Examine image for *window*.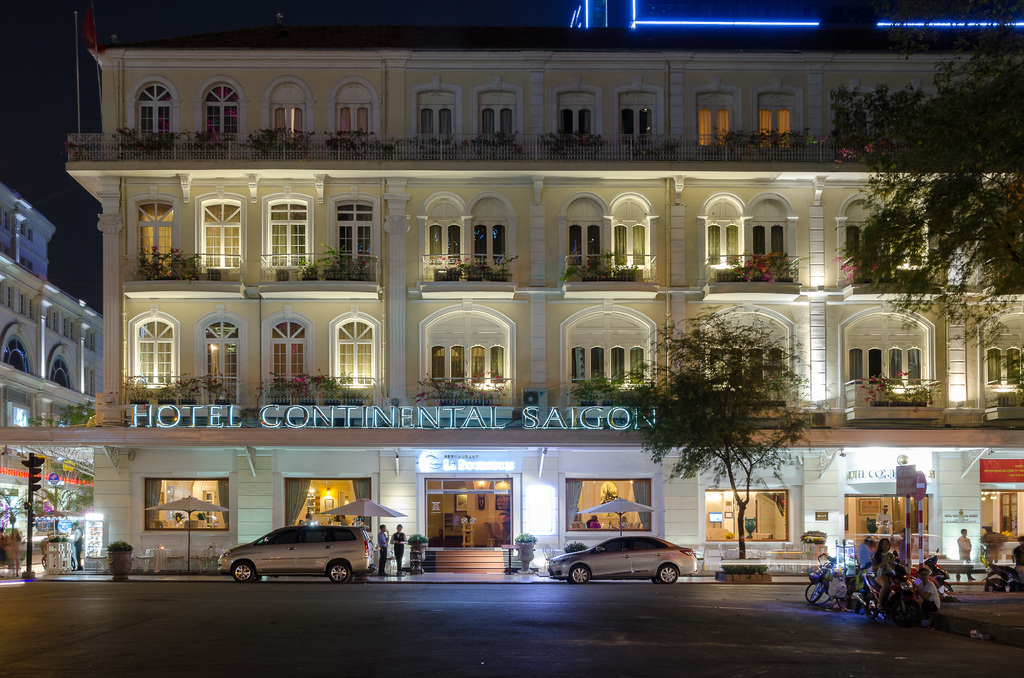
Examination result: [566,336,671,387].
